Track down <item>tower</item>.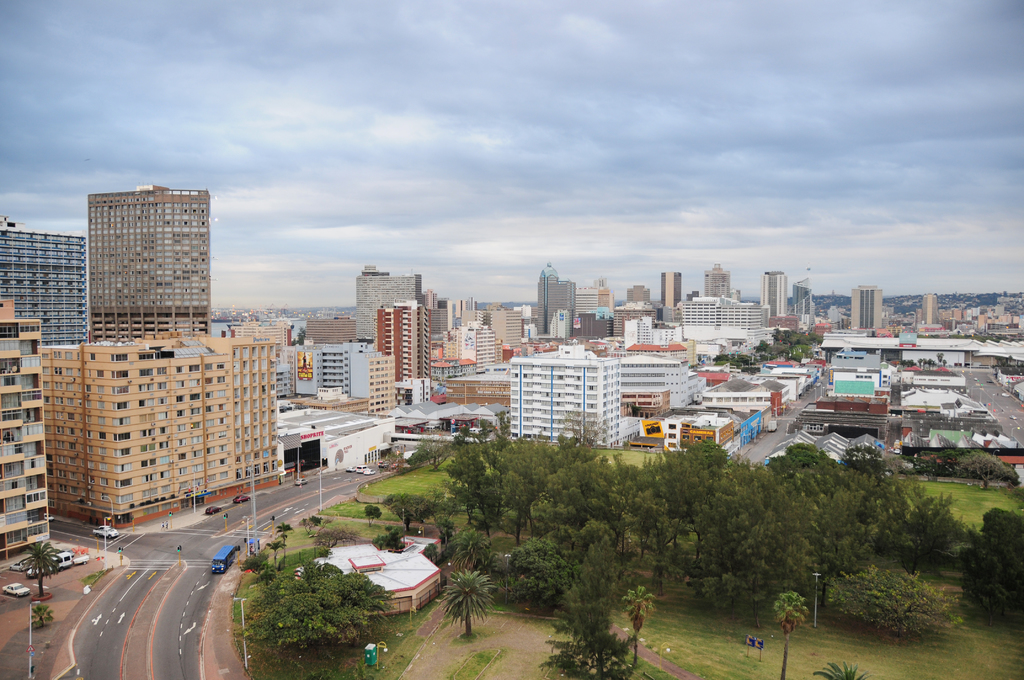
Tracked to 647/268/680/317.
